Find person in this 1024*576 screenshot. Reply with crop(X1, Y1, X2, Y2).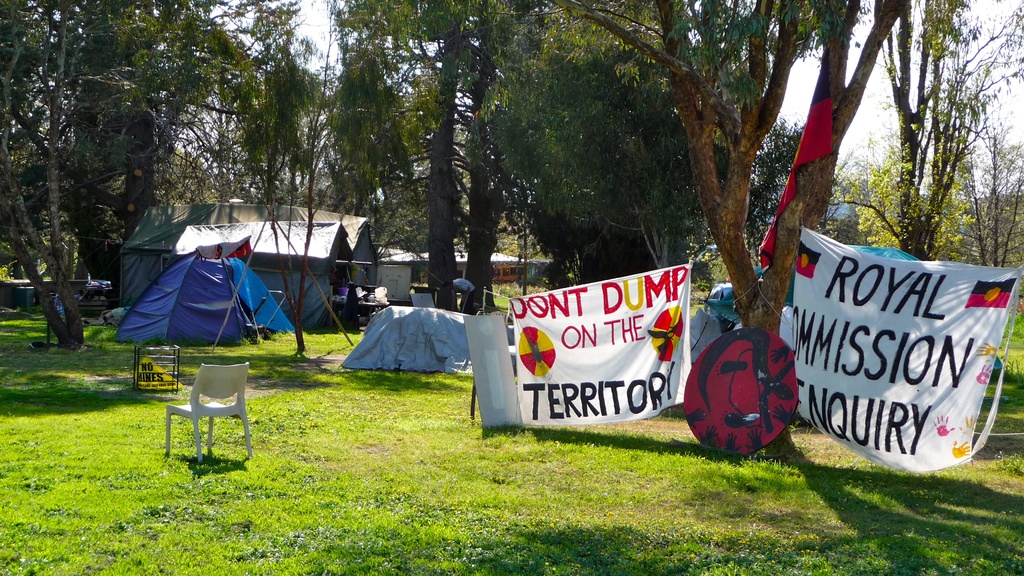
crop(343, 277, 360, 336).
